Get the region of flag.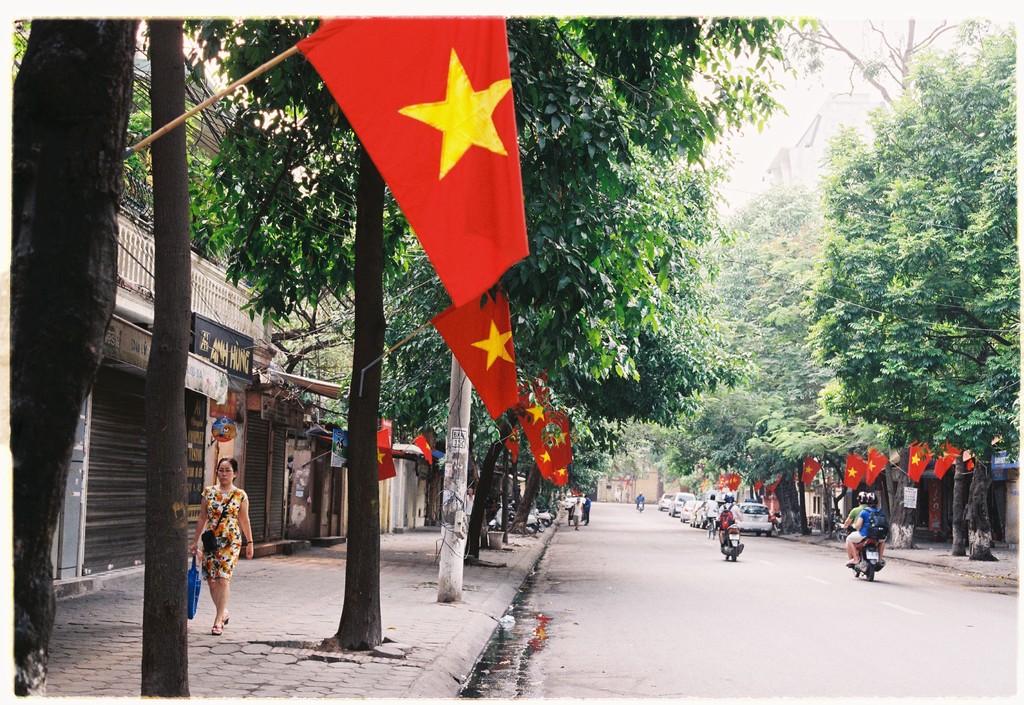
<region>767, 469, 783, 496</region>.
